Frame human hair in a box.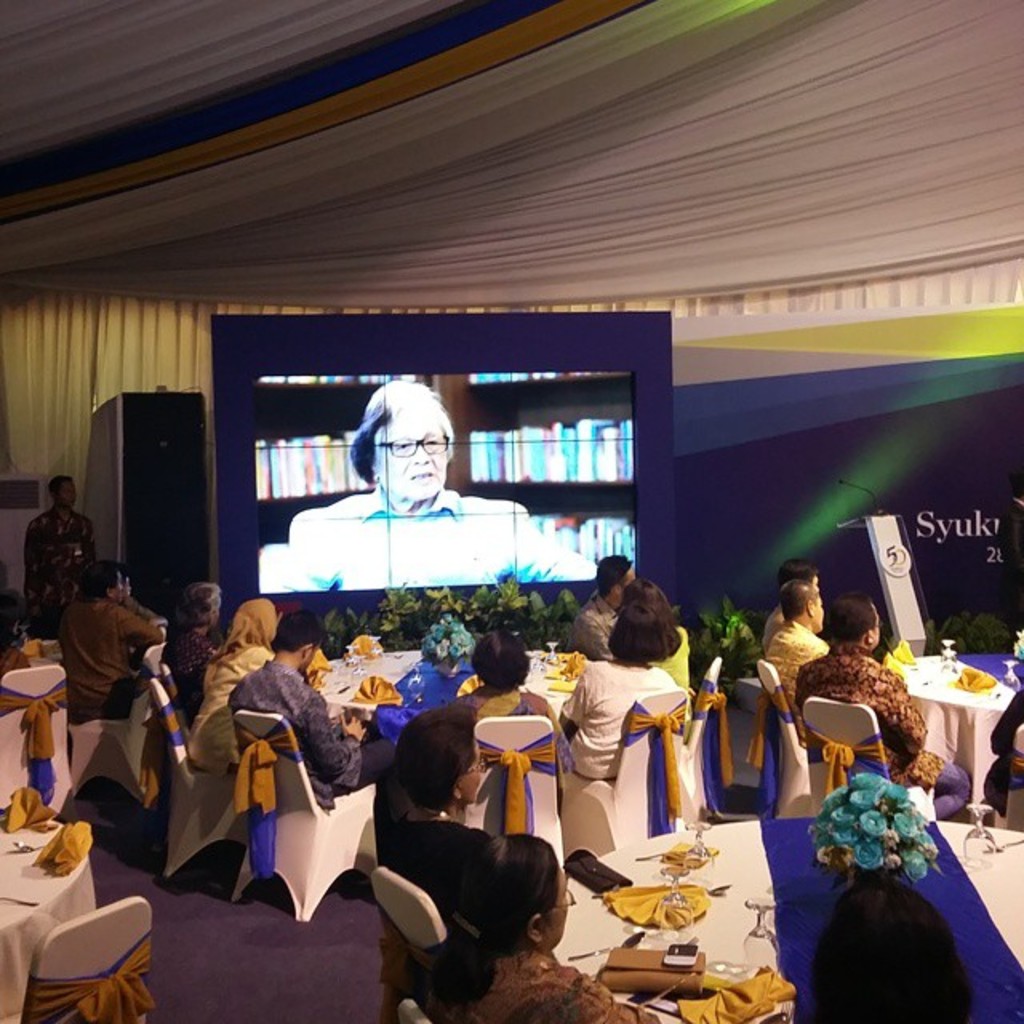
[270,606,323,653].
